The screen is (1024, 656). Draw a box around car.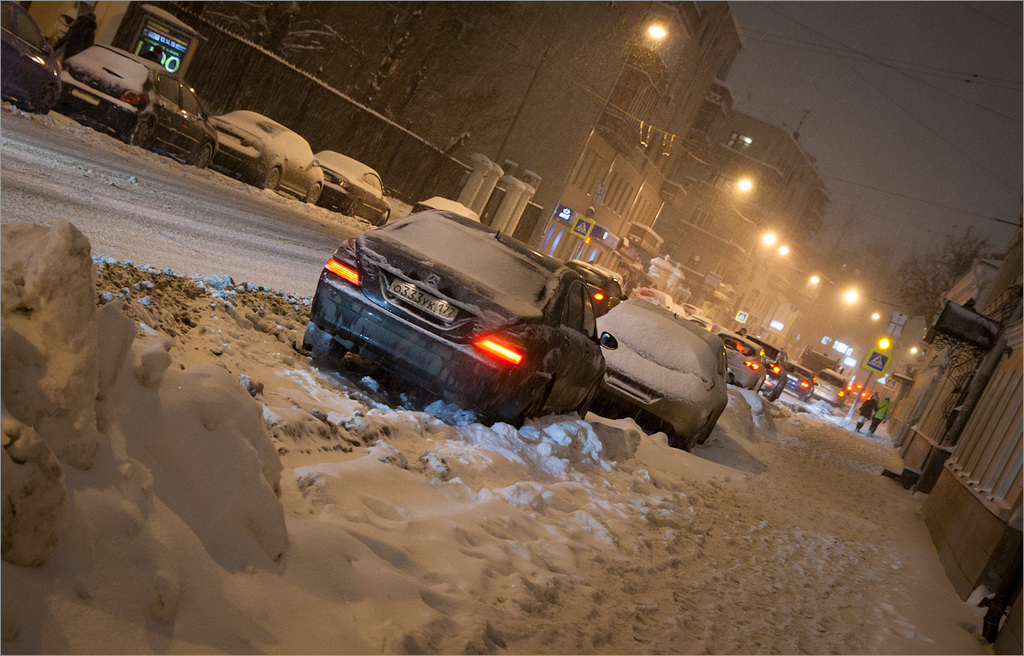
select_region(301, 193, 629, 419).
